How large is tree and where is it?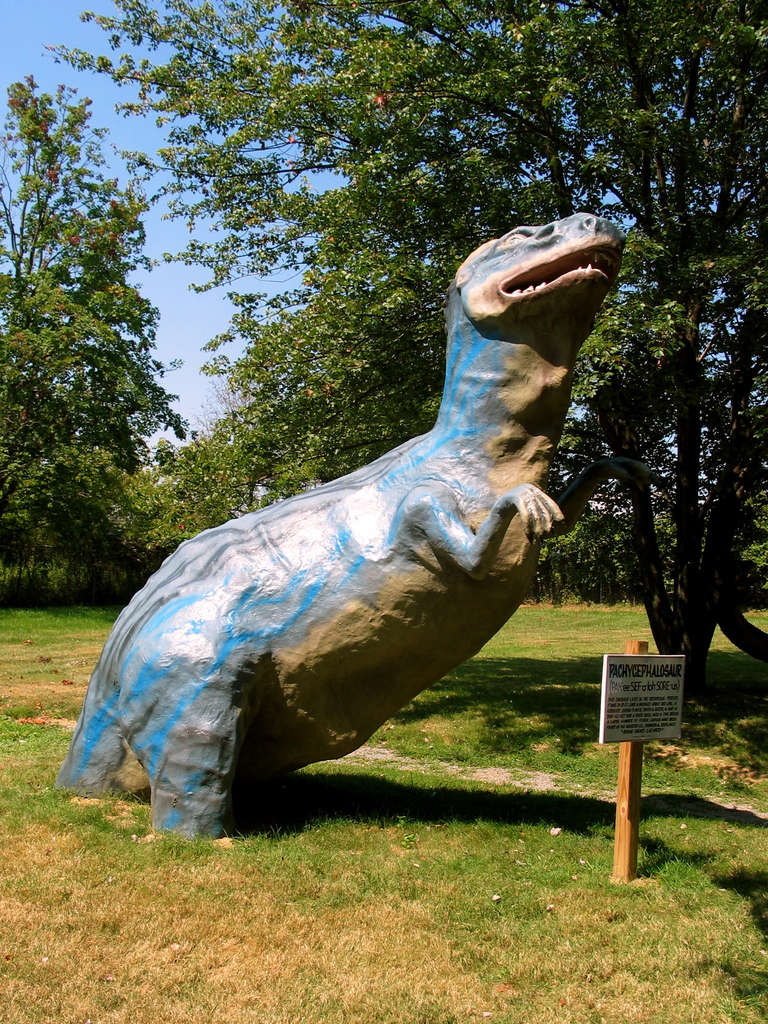
Bounding box: [41, 0, 767, 705].
